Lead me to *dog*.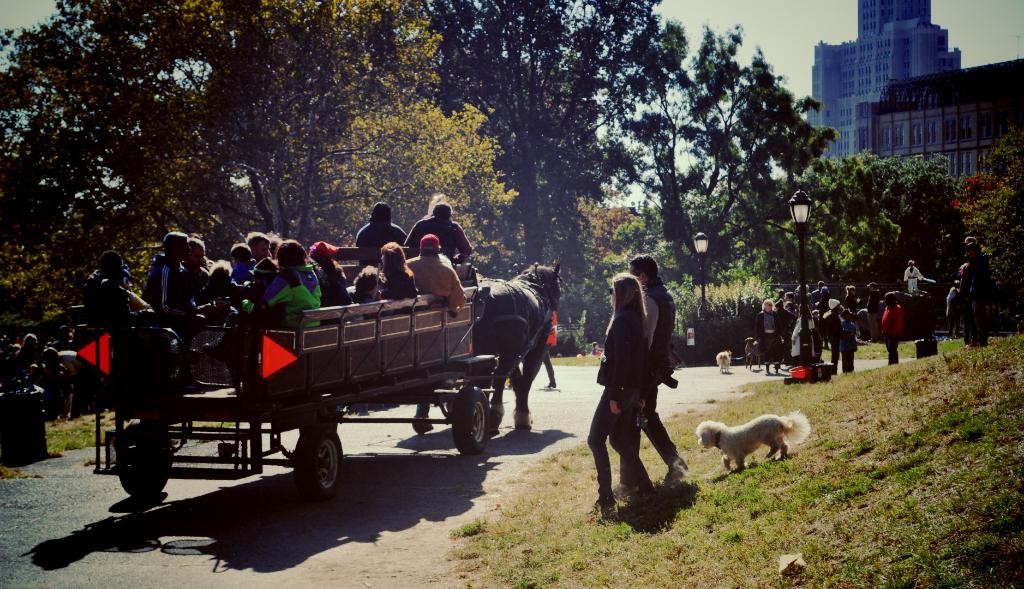
Lead to left=741, top=336, right=766, bottom=373.
